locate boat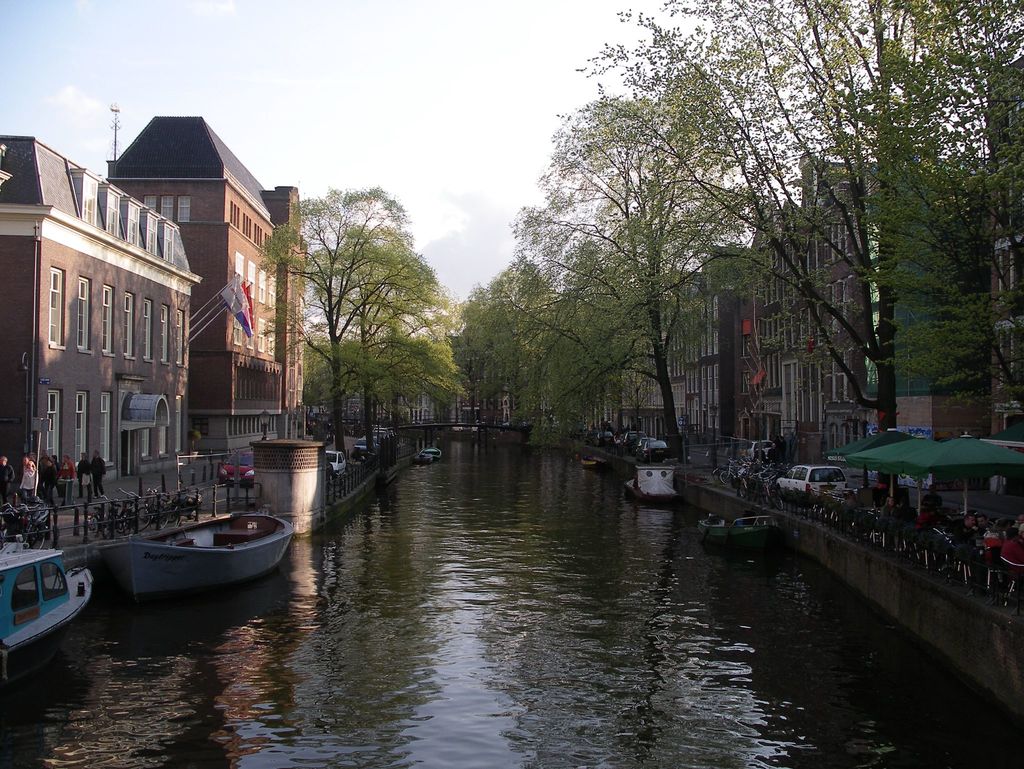
<region>1, 540, 94, 654</region>
